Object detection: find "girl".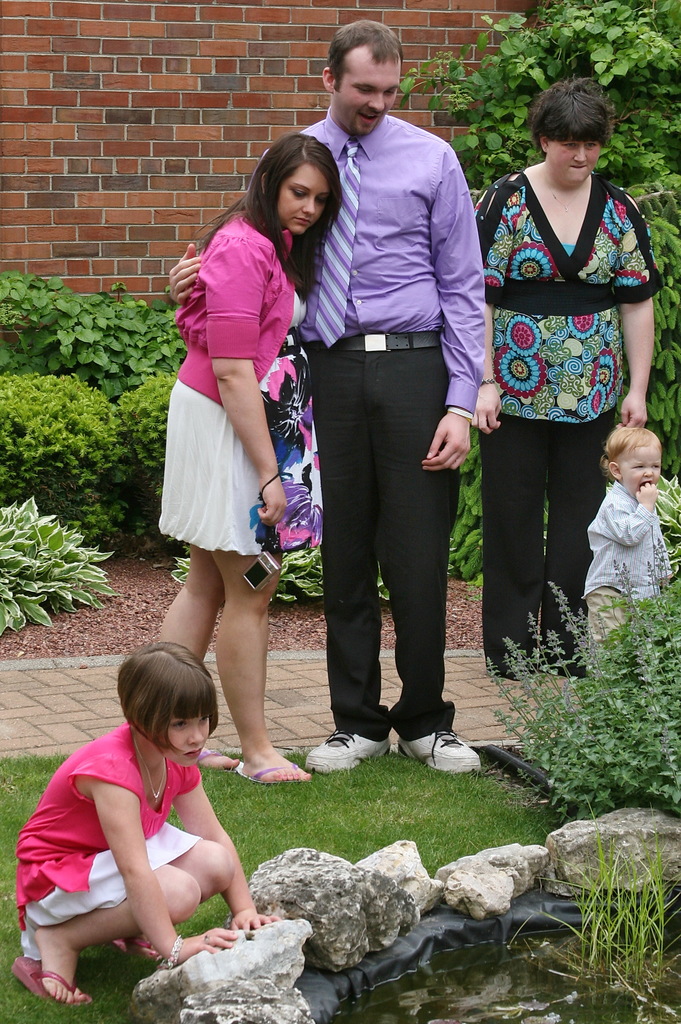
locate(154, 130, 342, 779).
